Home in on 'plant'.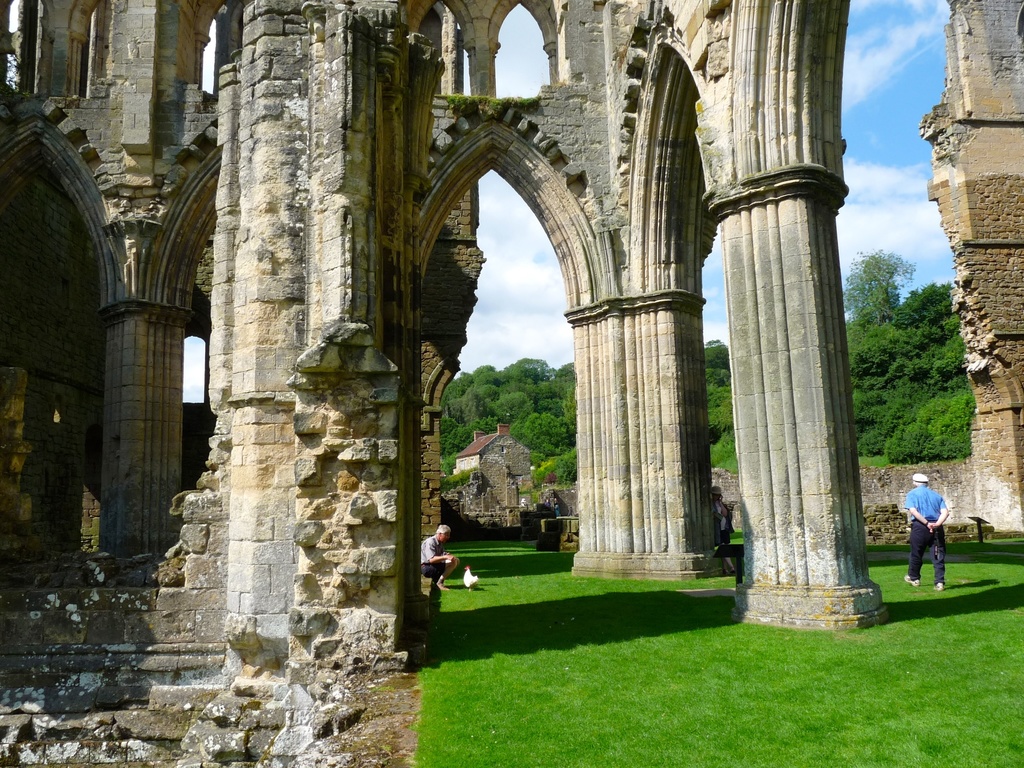
Homed in at x1=888 y1=422 x2=940 y2=459.
